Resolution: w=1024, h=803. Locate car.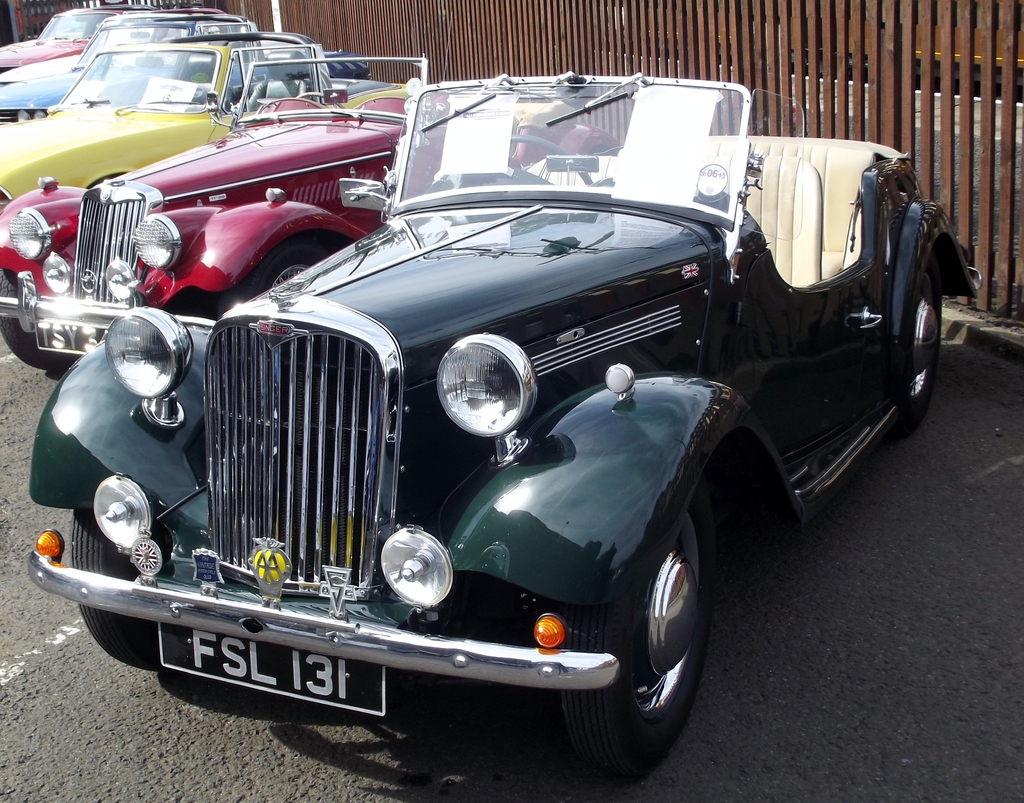
{"left": 0, "top": 0, "right": 220, "bottom": 81}.
